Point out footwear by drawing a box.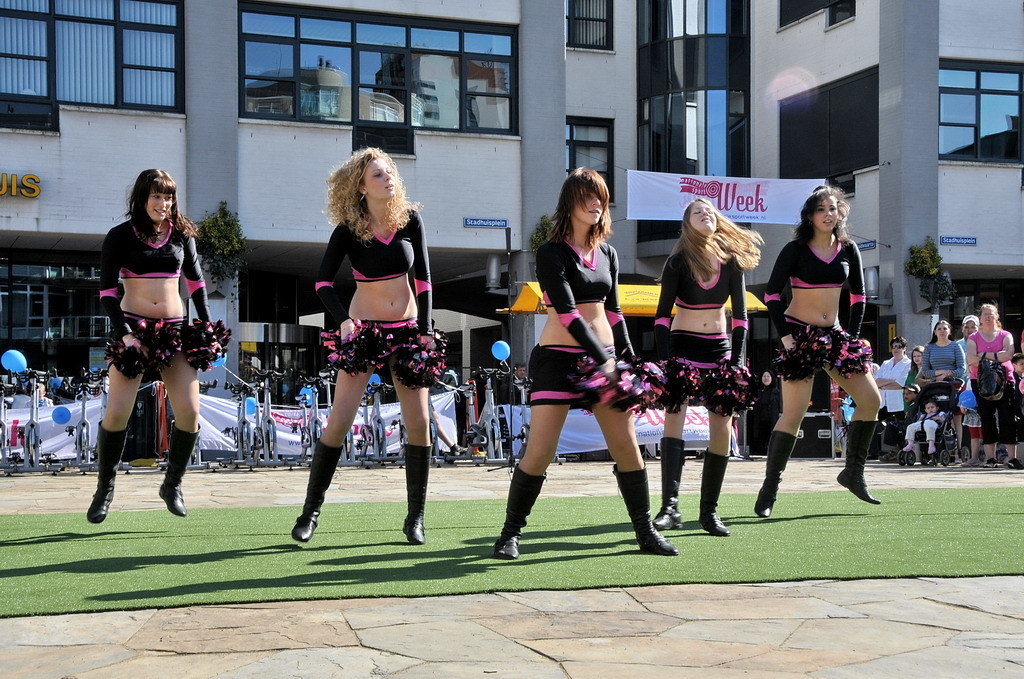
box(979, 456, 1003, 472).
